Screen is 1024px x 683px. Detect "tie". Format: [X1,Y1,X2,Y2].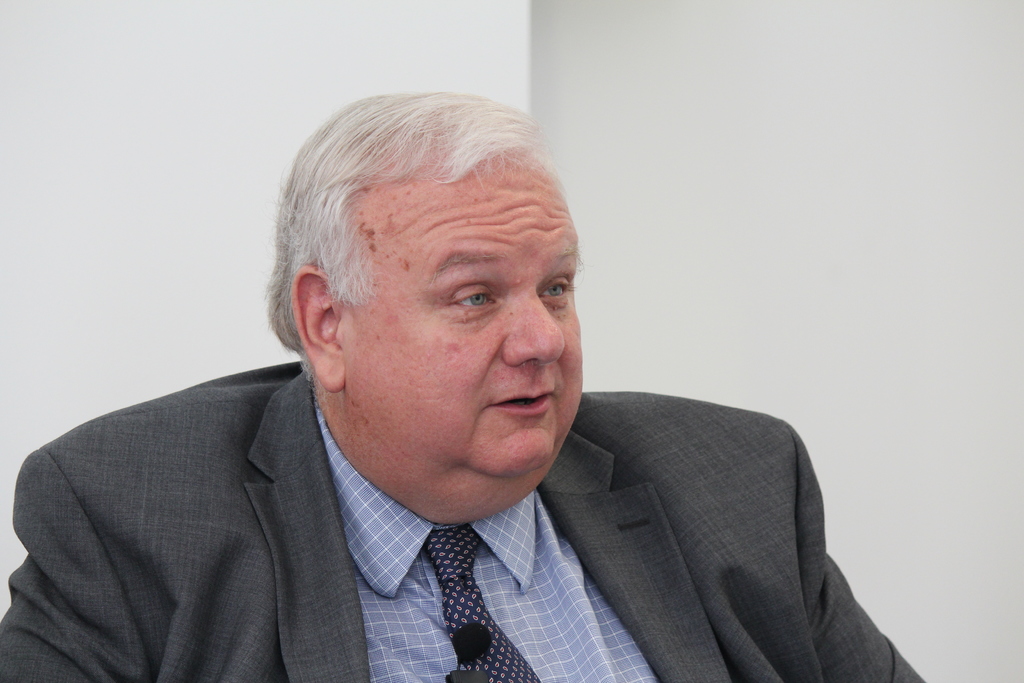
[425,522,540,682].
